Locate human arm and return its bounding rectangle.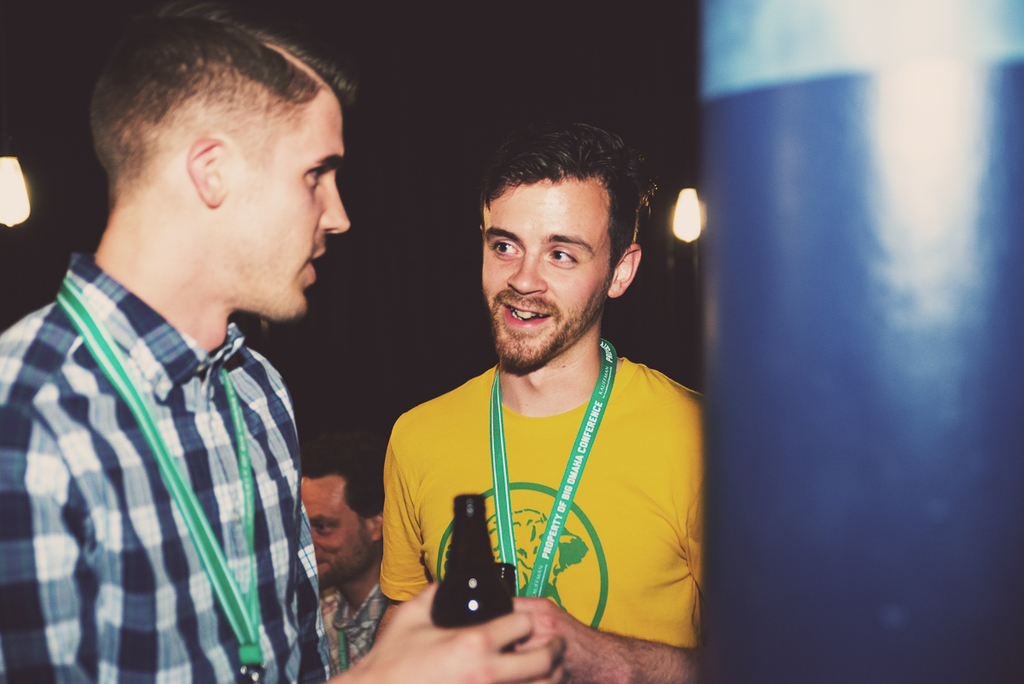
x1=0, y1=343, x2=108, y2=683.
